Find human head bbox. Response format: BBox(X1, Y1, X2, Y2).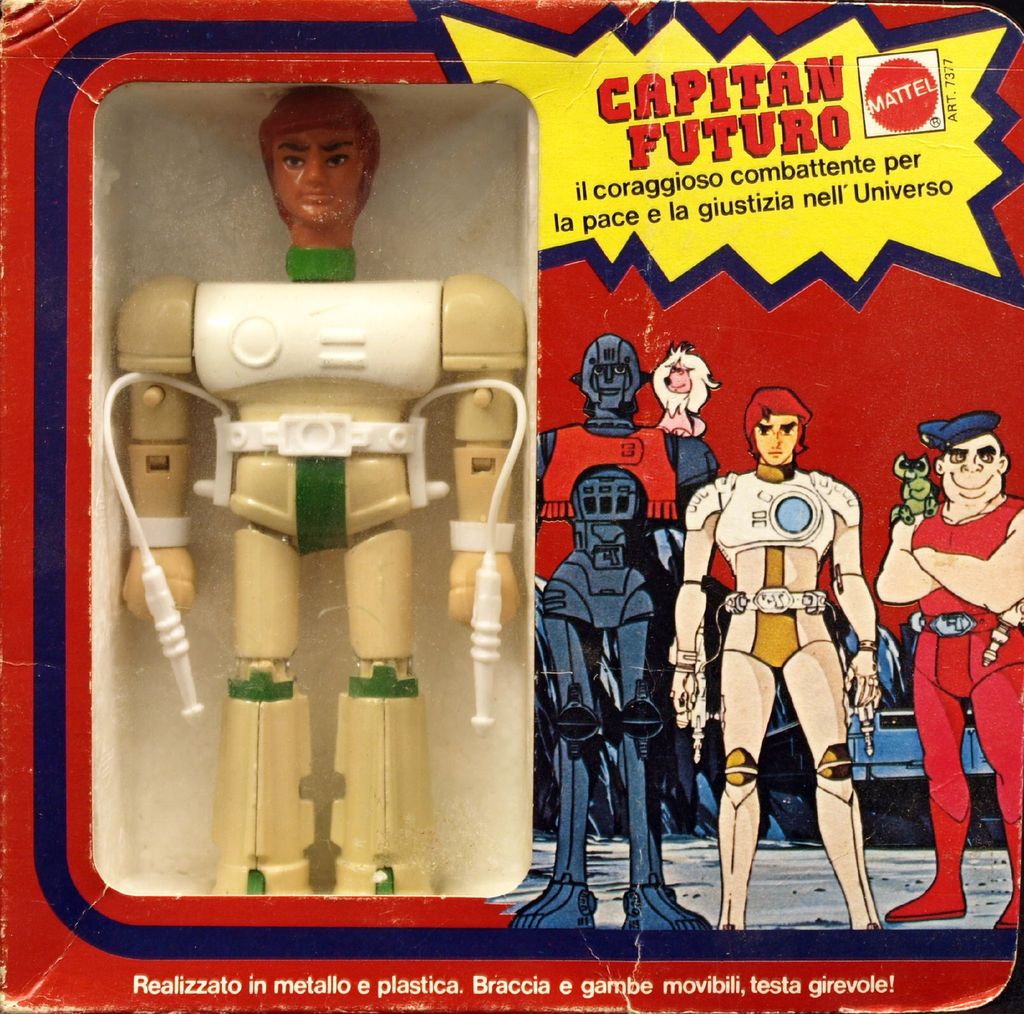
BBox(934, 426, 1010, 510).
